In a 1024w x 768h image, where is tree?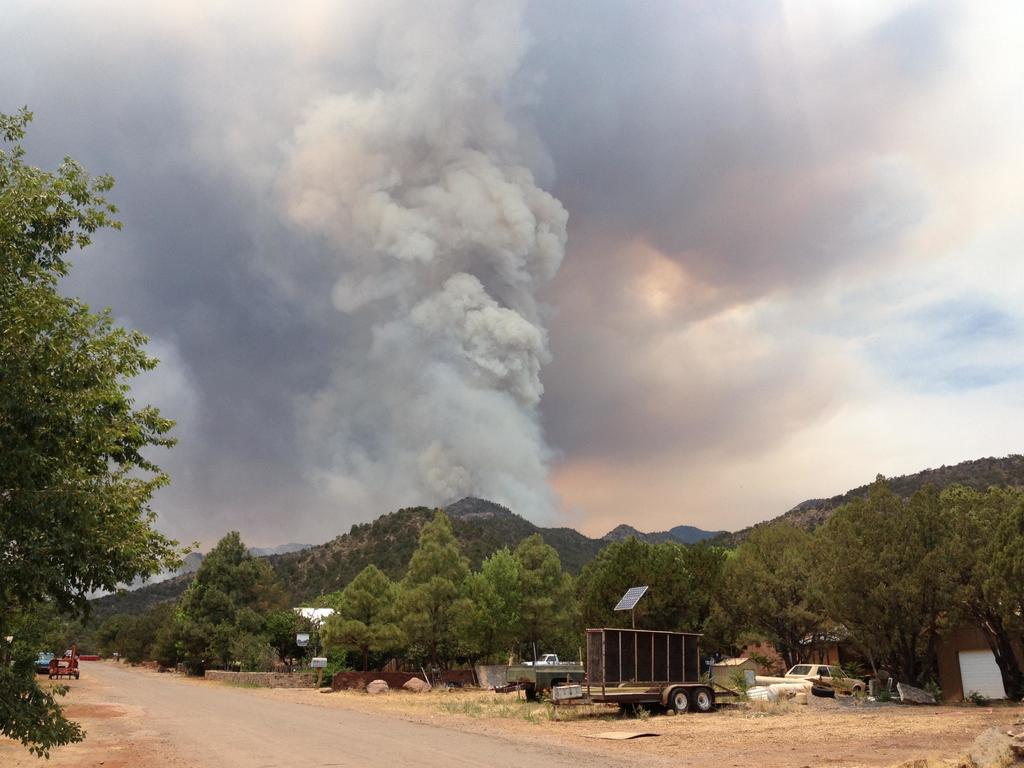
916 482 1023 704.
